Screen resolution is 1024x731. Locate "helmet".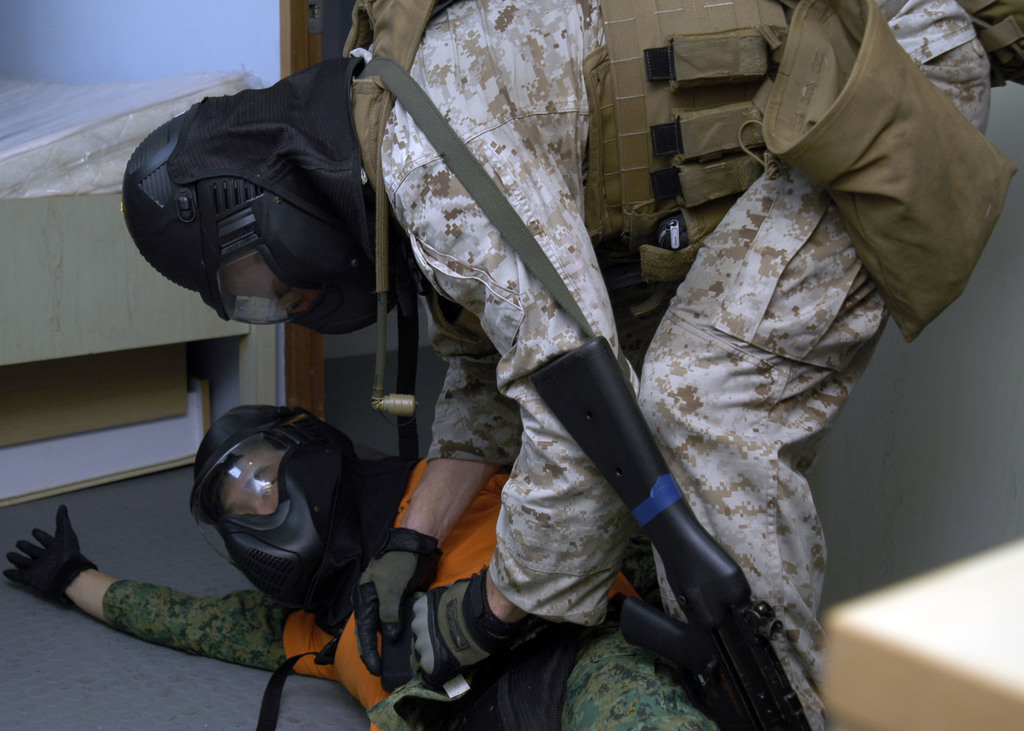
bbox=[115, 60, 392, 335].
